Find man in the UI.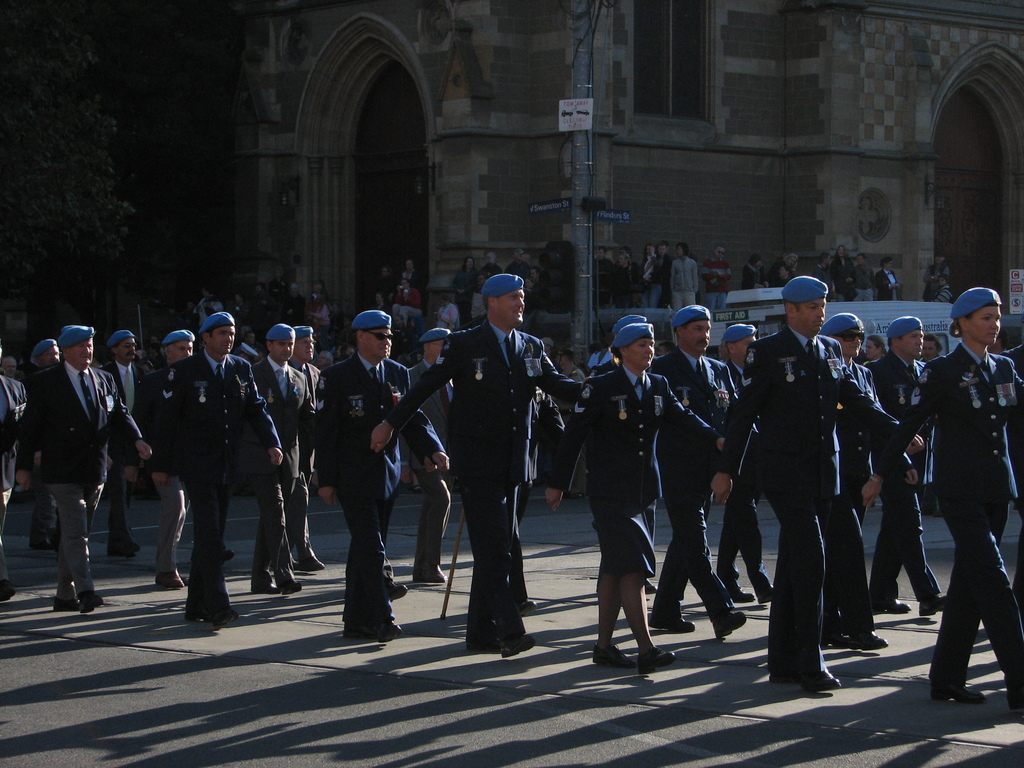
UI element at locate(506, 247, 532, 282).
